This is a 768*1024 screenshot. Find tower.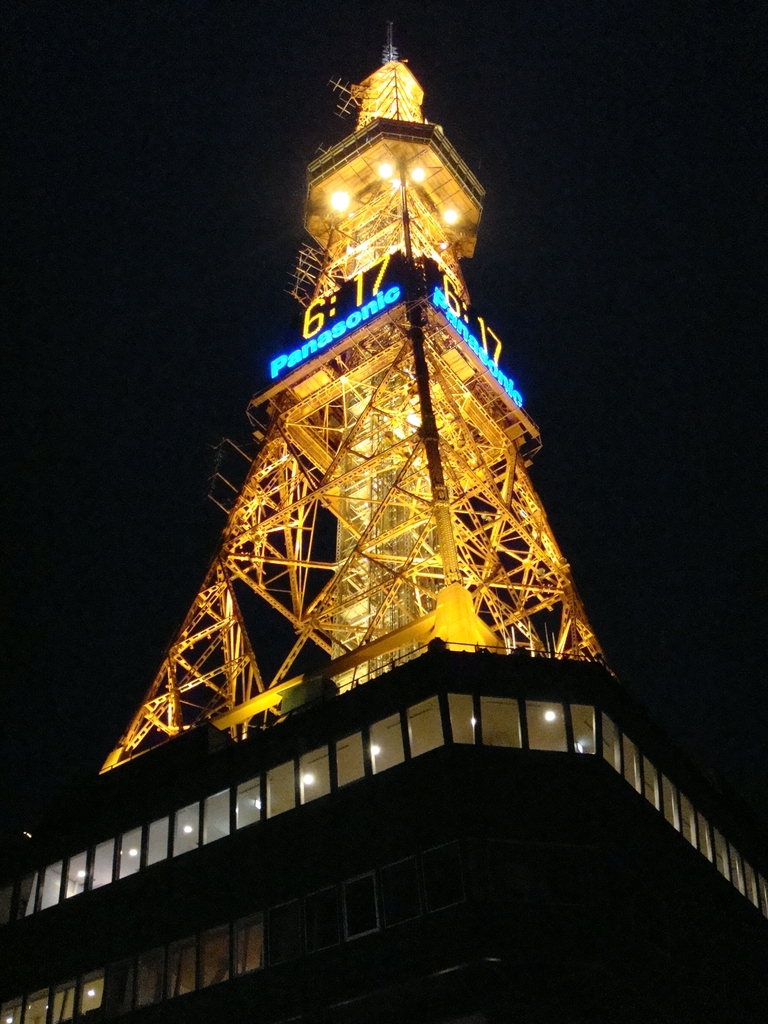
Bounding box: BBox(120, 0, 650, 938).
